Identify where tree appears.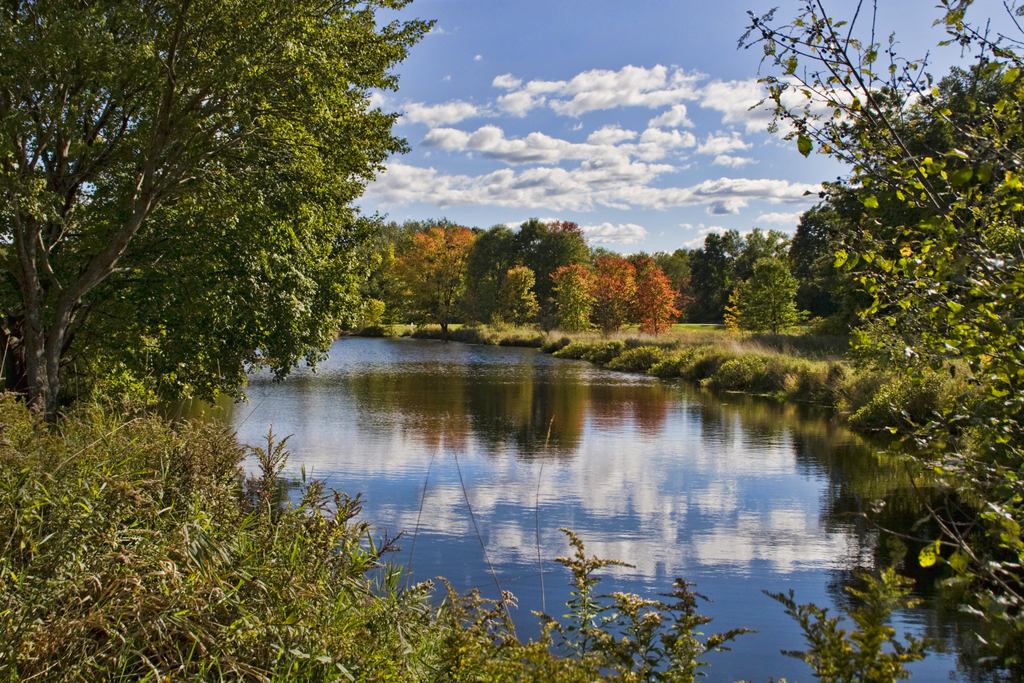
Appears at l=728, t=255, r=788, b=321.
